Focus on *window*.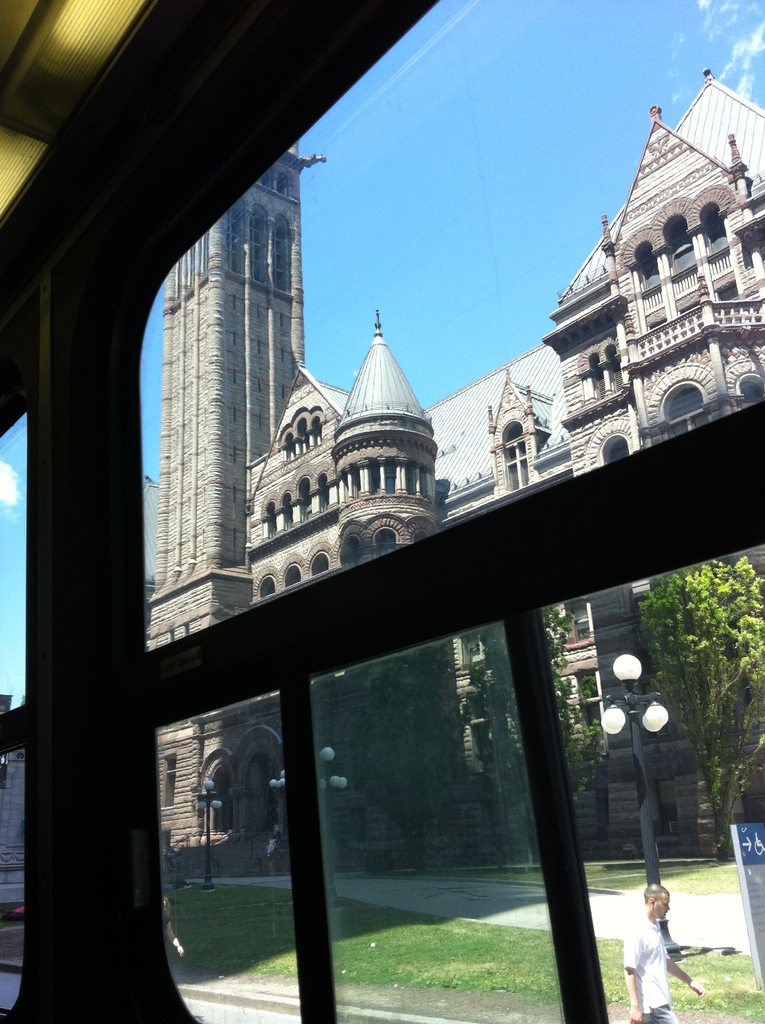
Focused at x1=250, y1=215, x2=266, y2=287.
